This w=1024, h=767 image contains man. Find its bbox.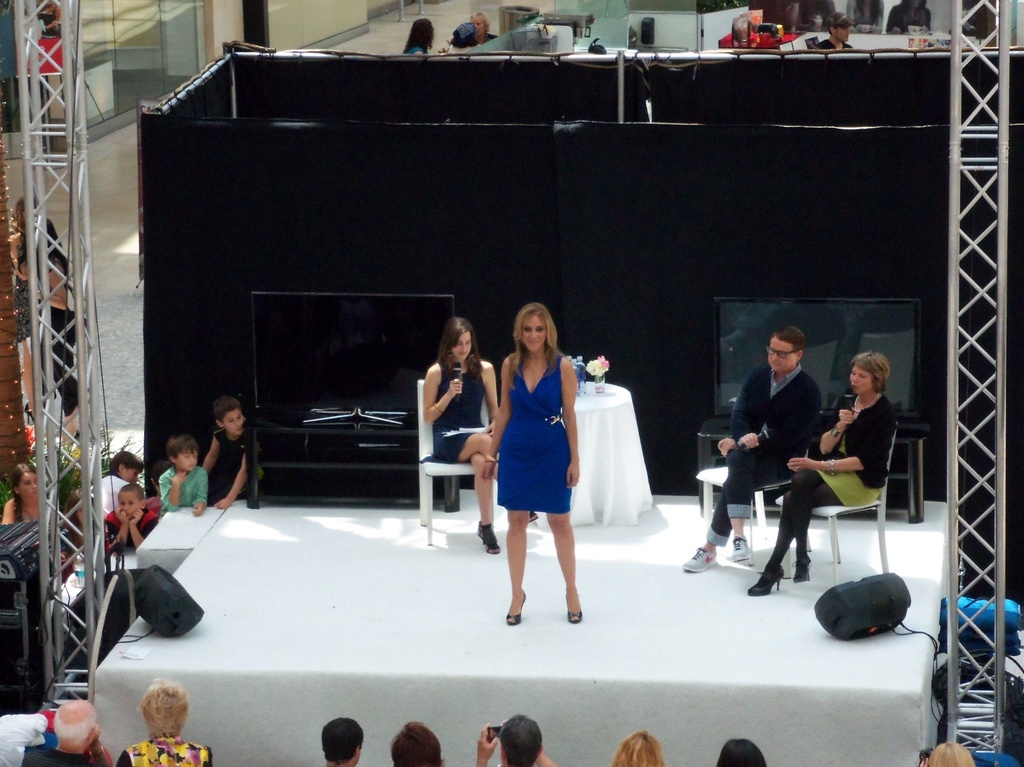
<bbox>815, 12, 860, 51</bbox>.
